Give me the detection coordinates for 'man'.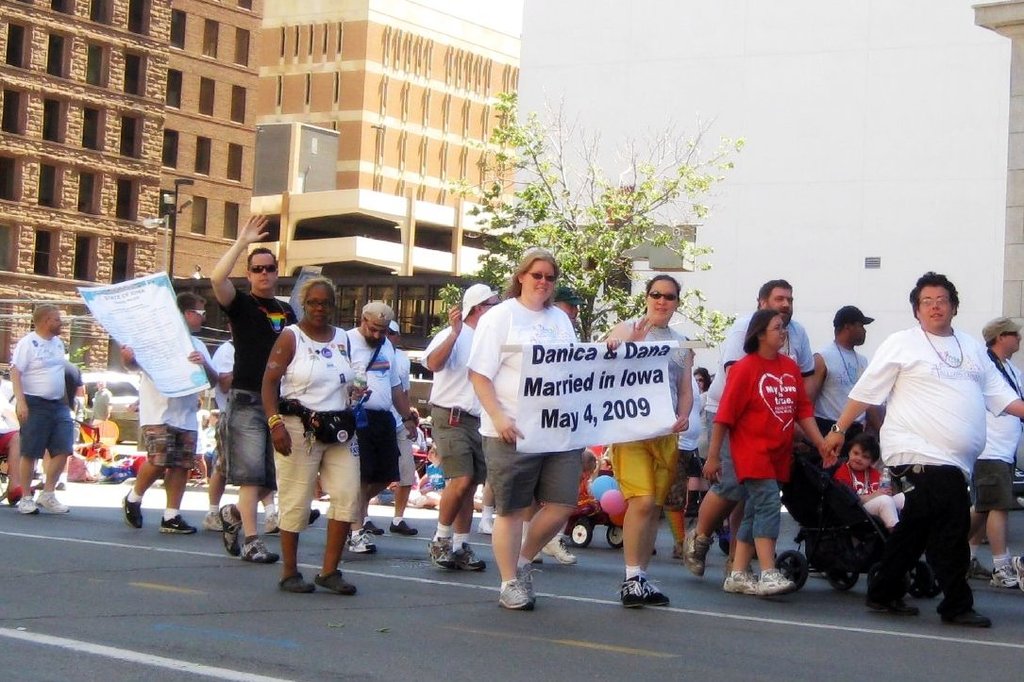
<region>426, 282, 504, 573</region>.
